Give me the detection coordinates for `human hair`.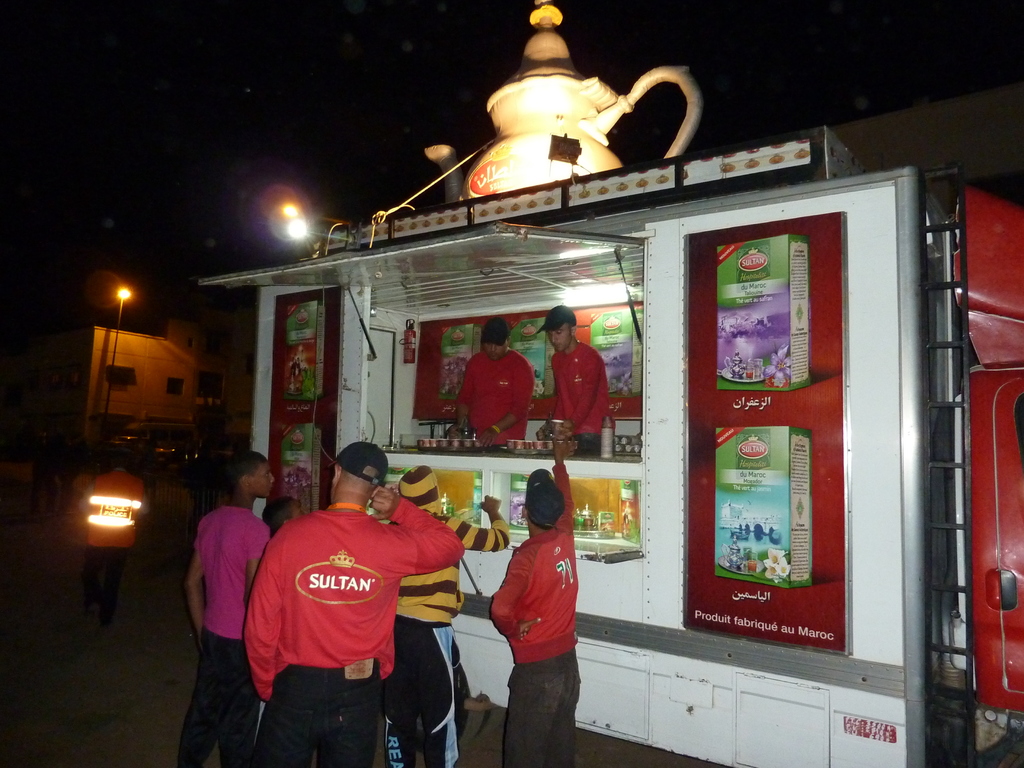
<box>214,445,272,516</box>.
